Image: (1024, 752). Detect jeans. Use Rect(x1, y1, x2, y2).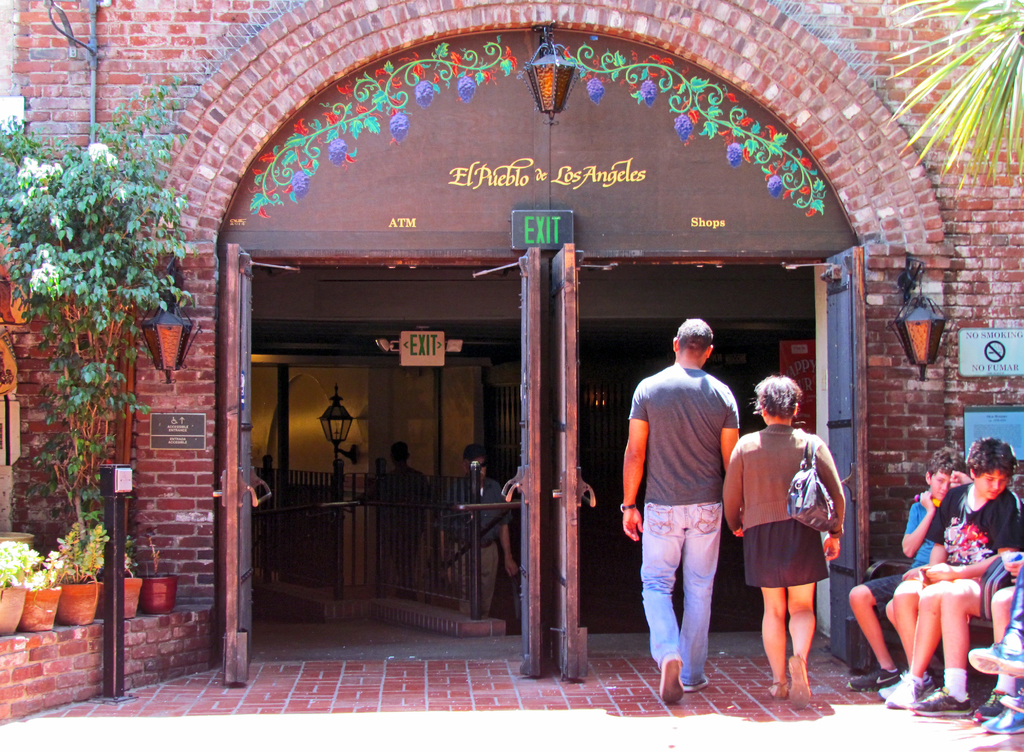
Rect(642, 504, 739, 707).
